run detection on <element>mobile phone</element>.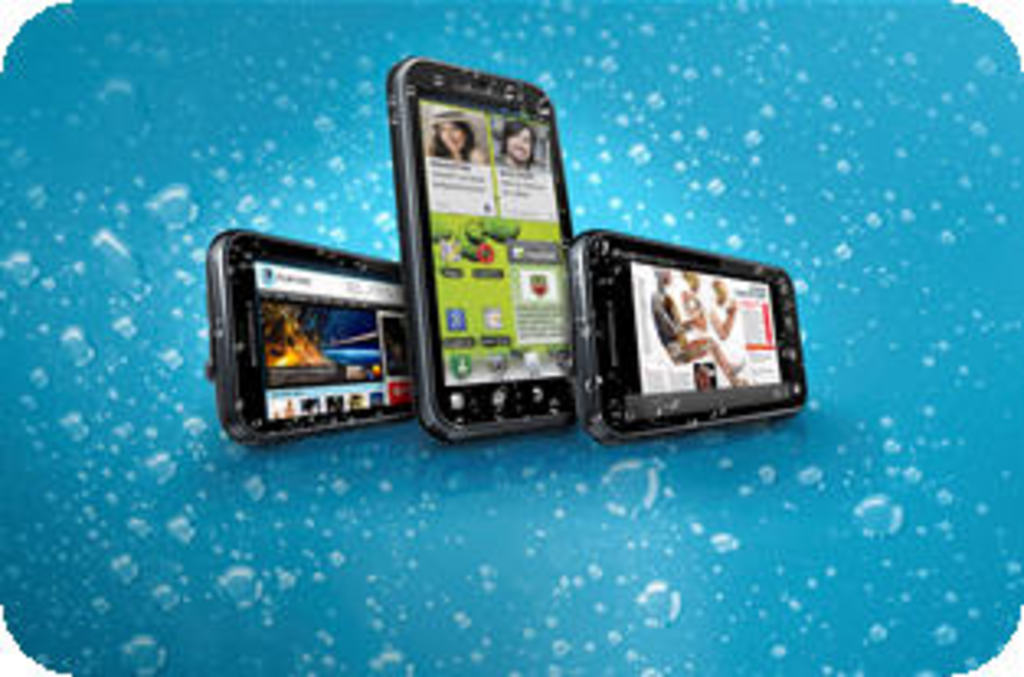
Result: Rect(200, 222, 406, 445).
